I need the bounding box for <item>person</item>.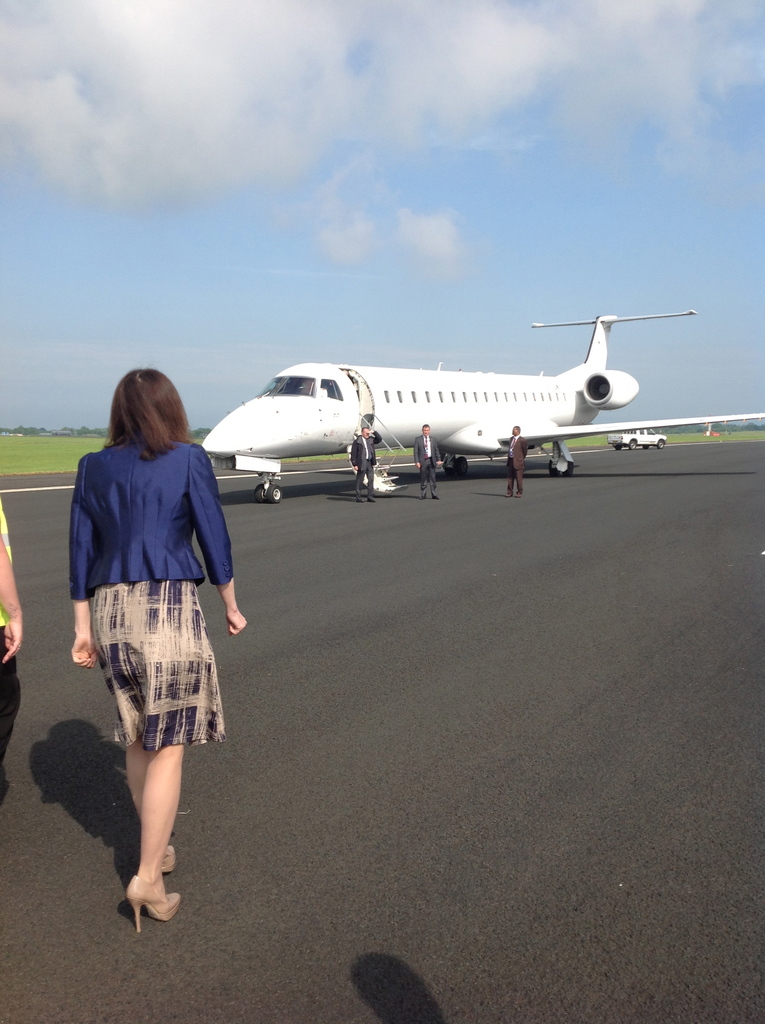
Here it is: 498/423/529/500.
